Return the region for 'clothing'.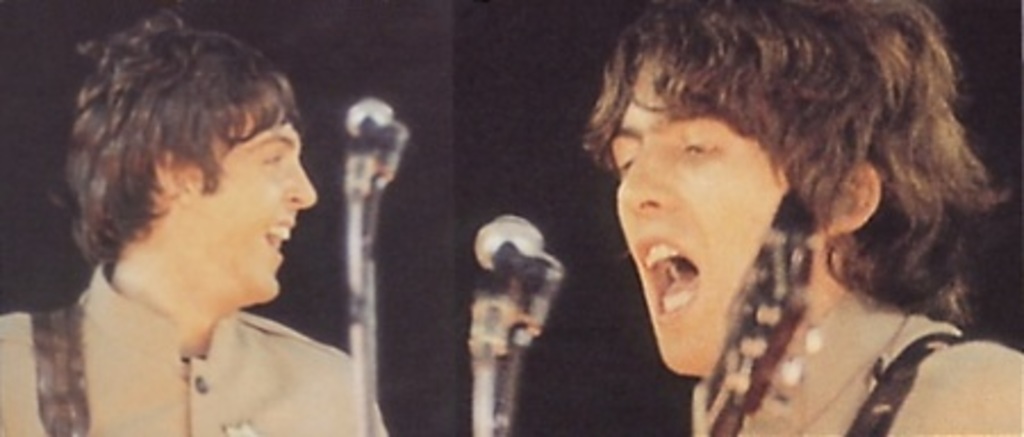
rect(699, 294, 1010, 435).
